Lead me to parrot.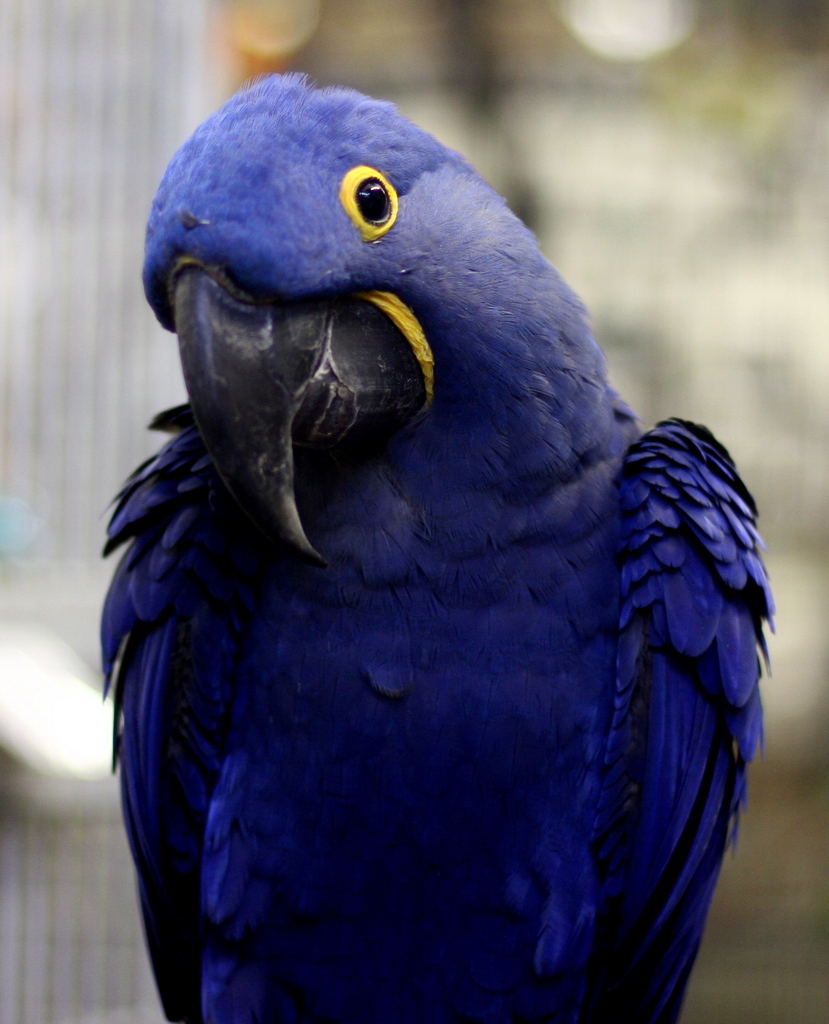
Lead to locate(98, 70, 779, 1022).
